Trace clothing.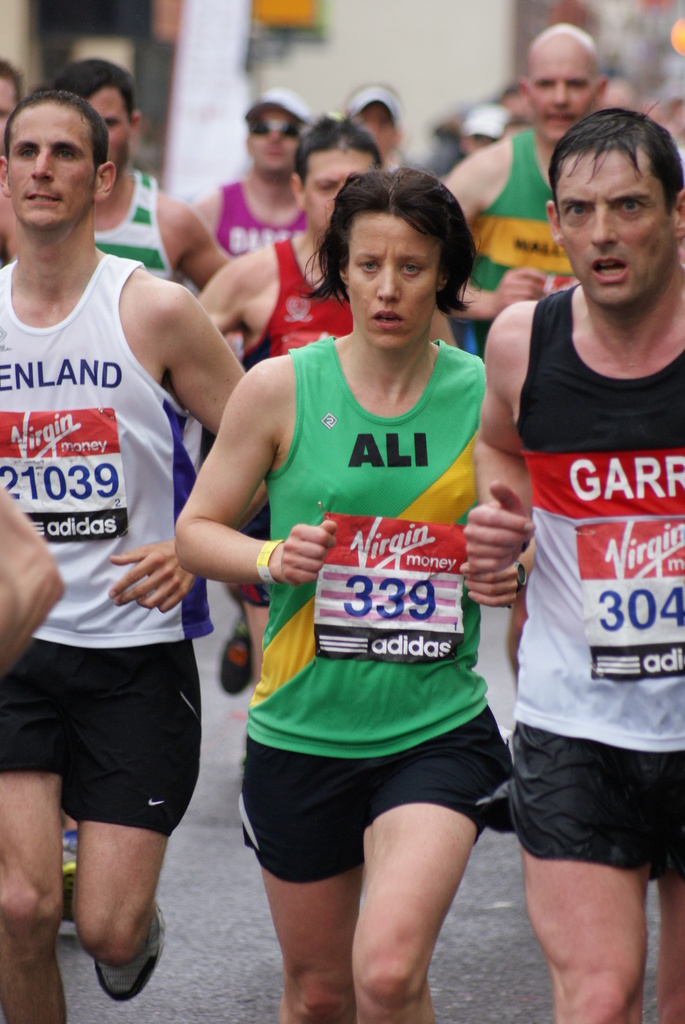
Traced to select_region(519, 727, 684, 884).
